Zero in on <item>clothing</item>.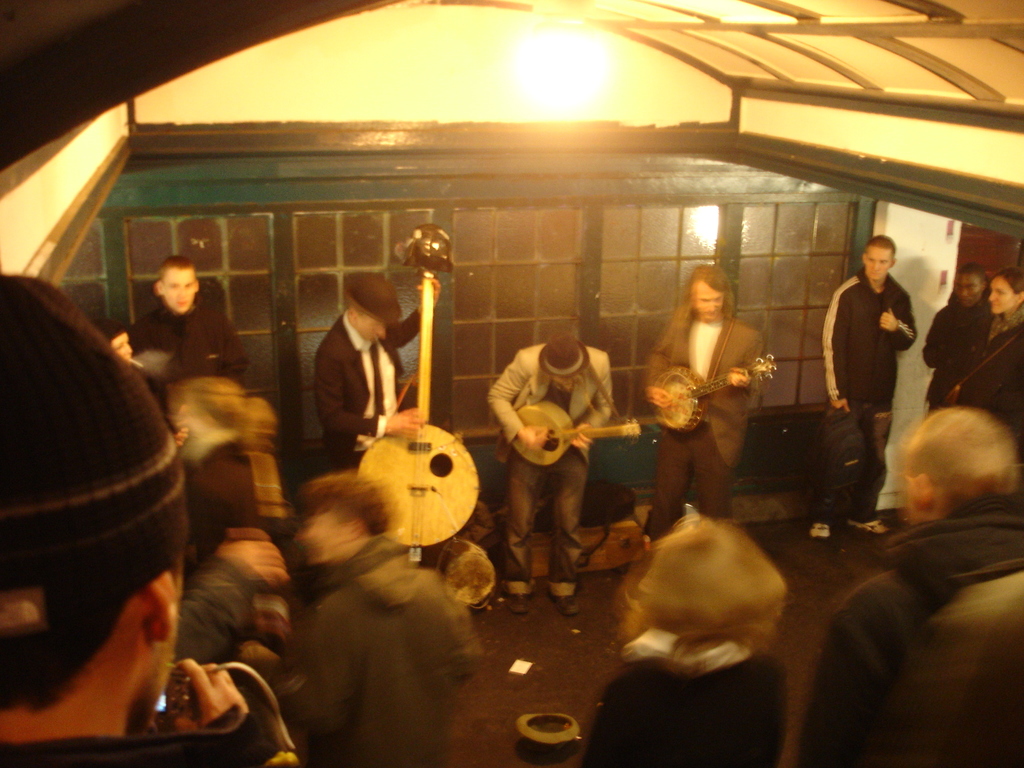
Zeroed in: crop(924, 290, 989, 404).
